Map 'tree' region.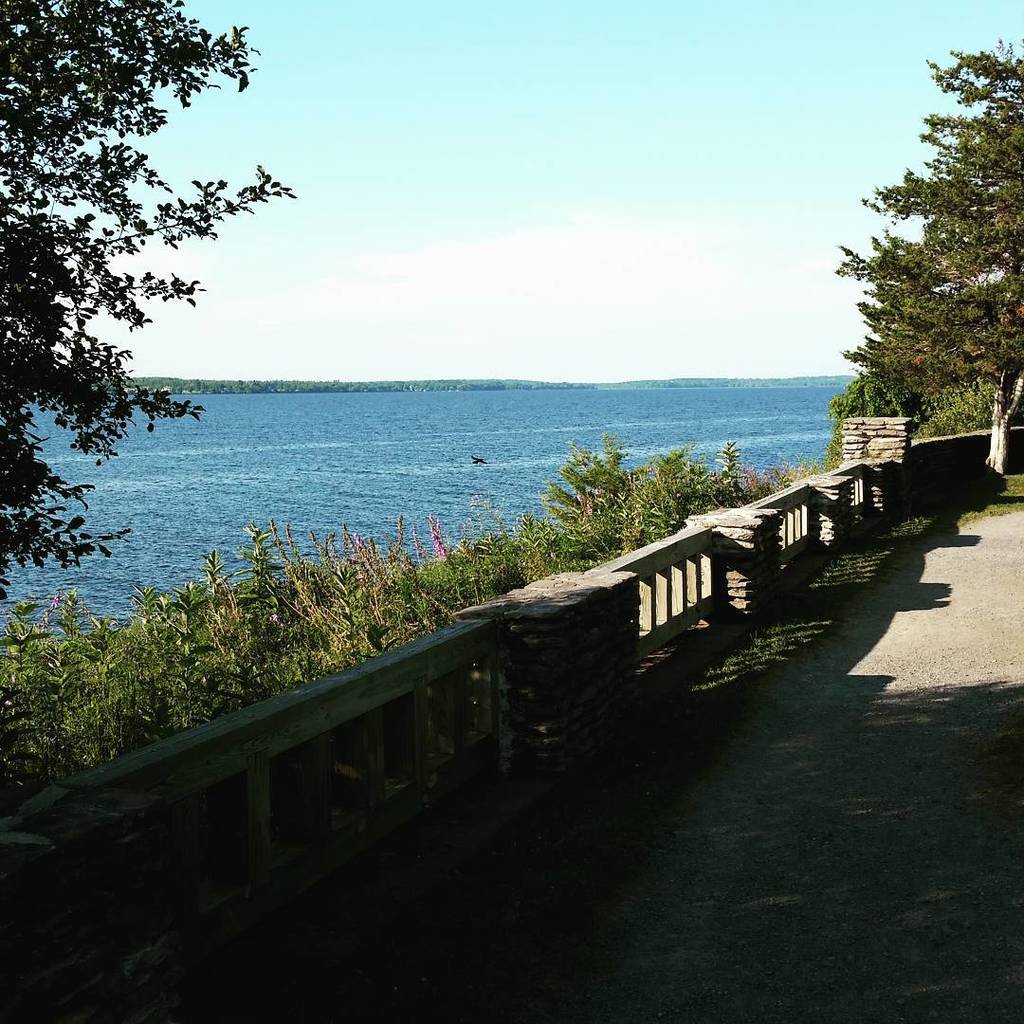
Mapped to x1=0, y1=0, x2=302, y2=598.
